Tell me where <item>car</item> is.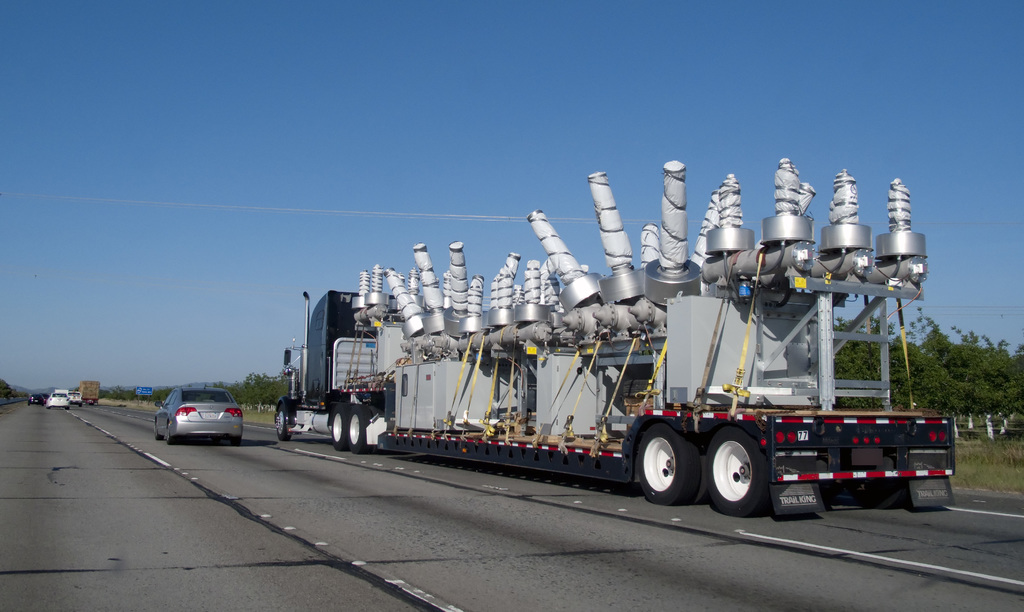
<item>car</item> is at <bbox>47, 391, 70, 409</bbox>.
